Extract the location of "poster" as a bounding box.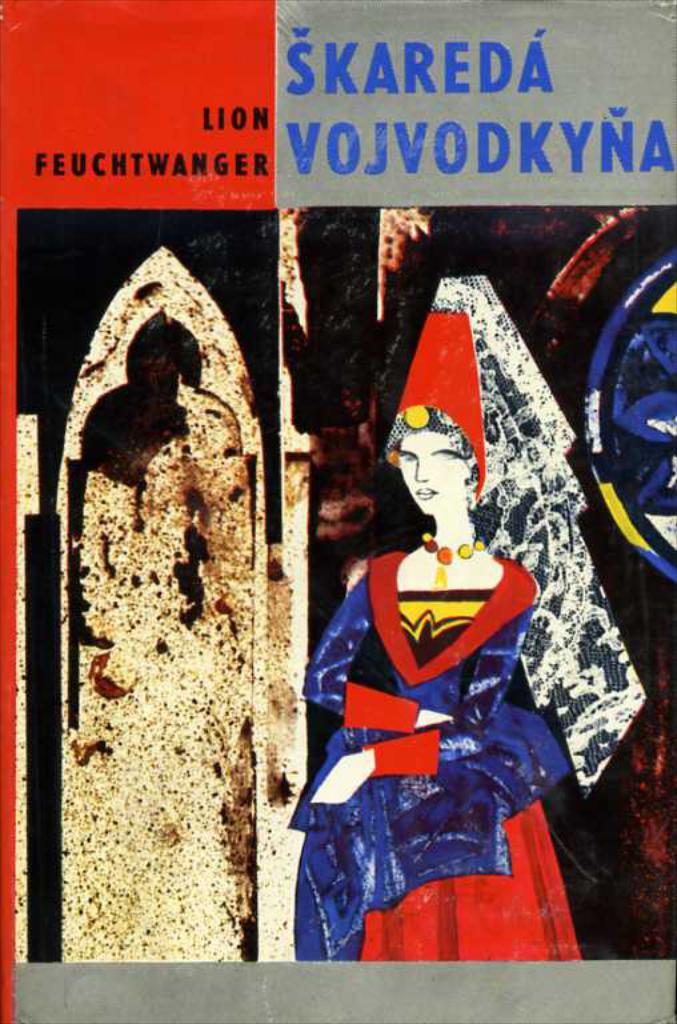
detection(0, 0, 676, 1023).
